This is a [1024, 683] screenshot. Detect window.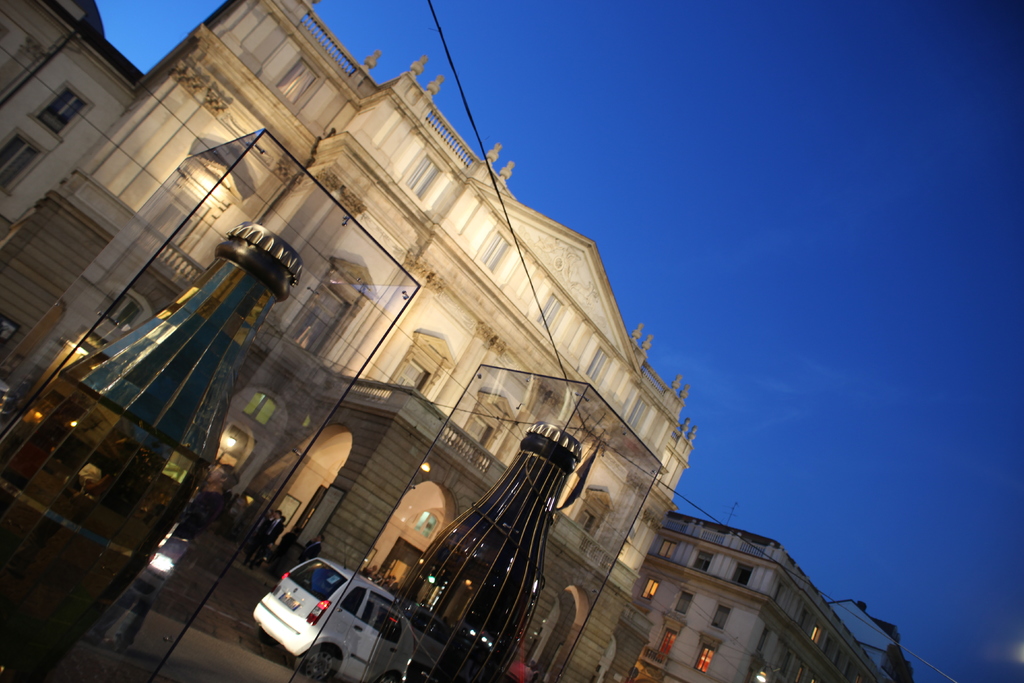
579/336/614/392.
